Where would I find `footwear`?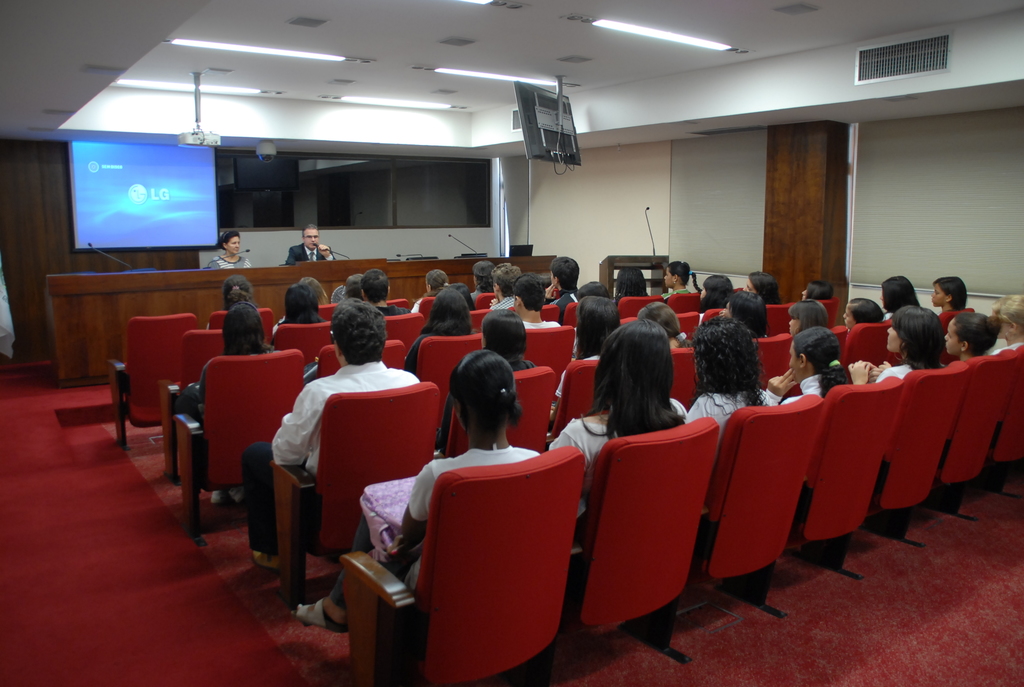
At region(288, 597, 346, 635).
